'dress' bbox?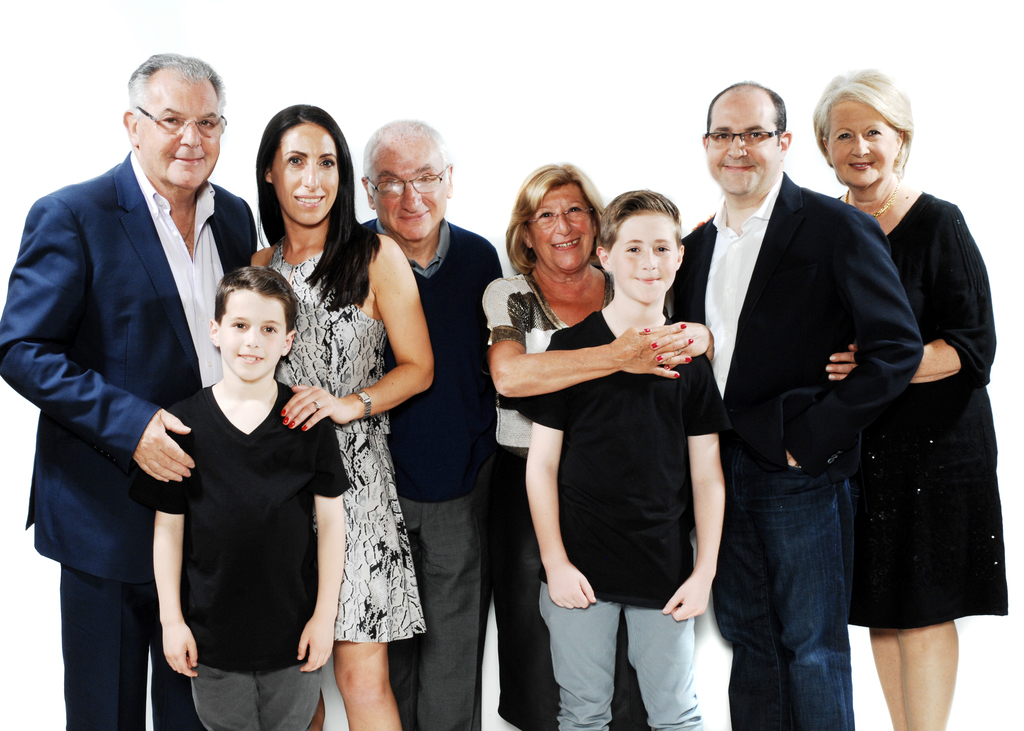
region(850, 191, 1010, 629)
